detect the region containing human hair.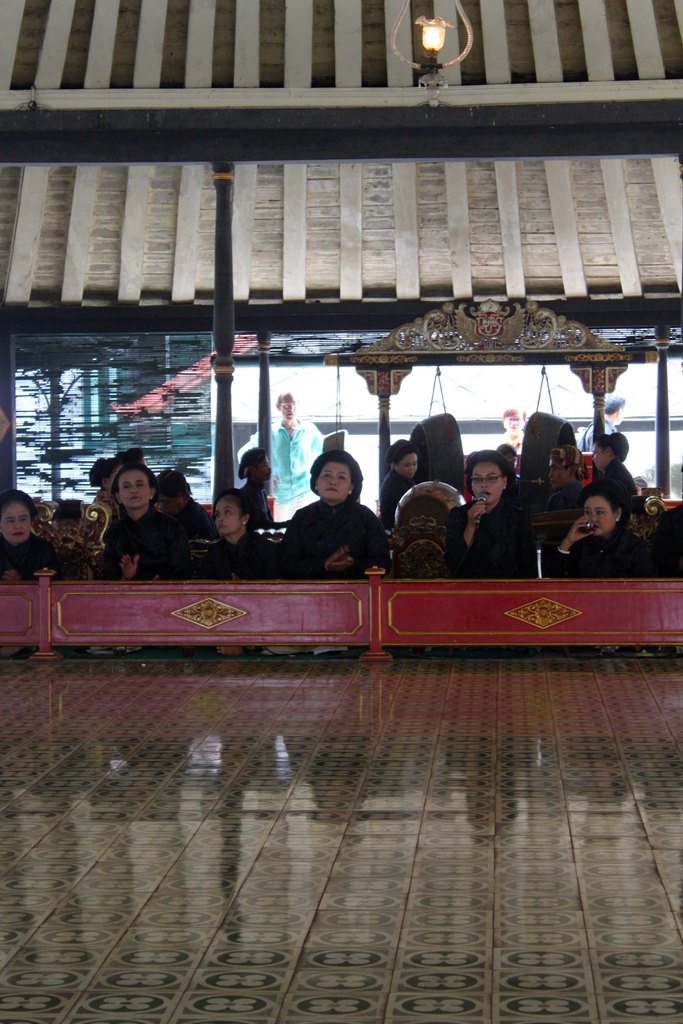
select_region(581, 483, 635, 522).
